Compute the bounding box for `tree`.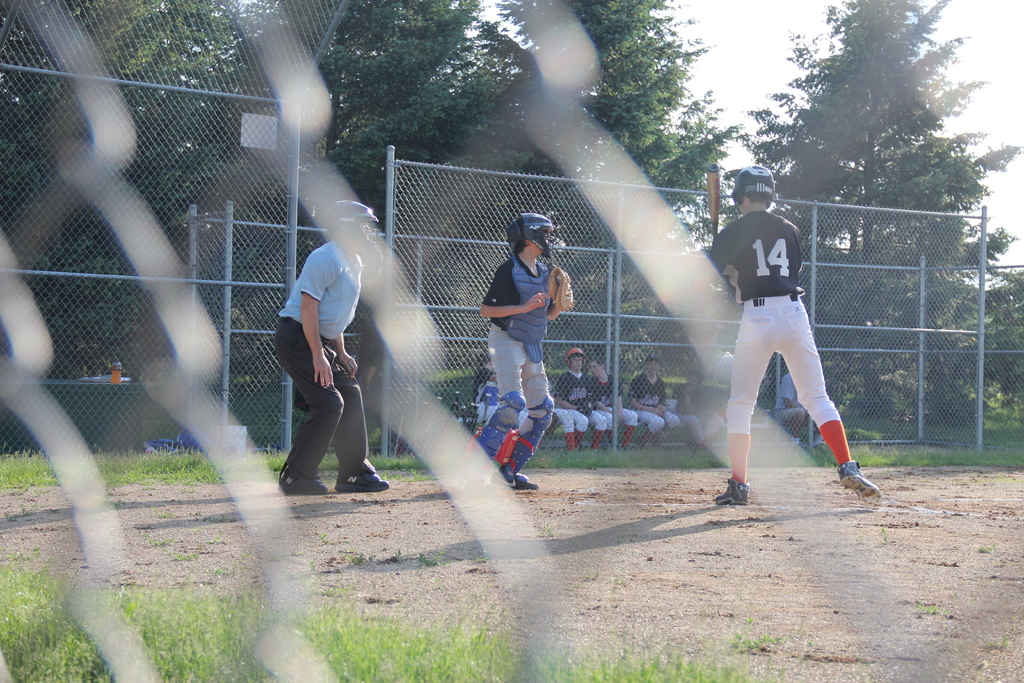
{"left": 748, "top": 13, "right": 999, "bottom": 257}.
